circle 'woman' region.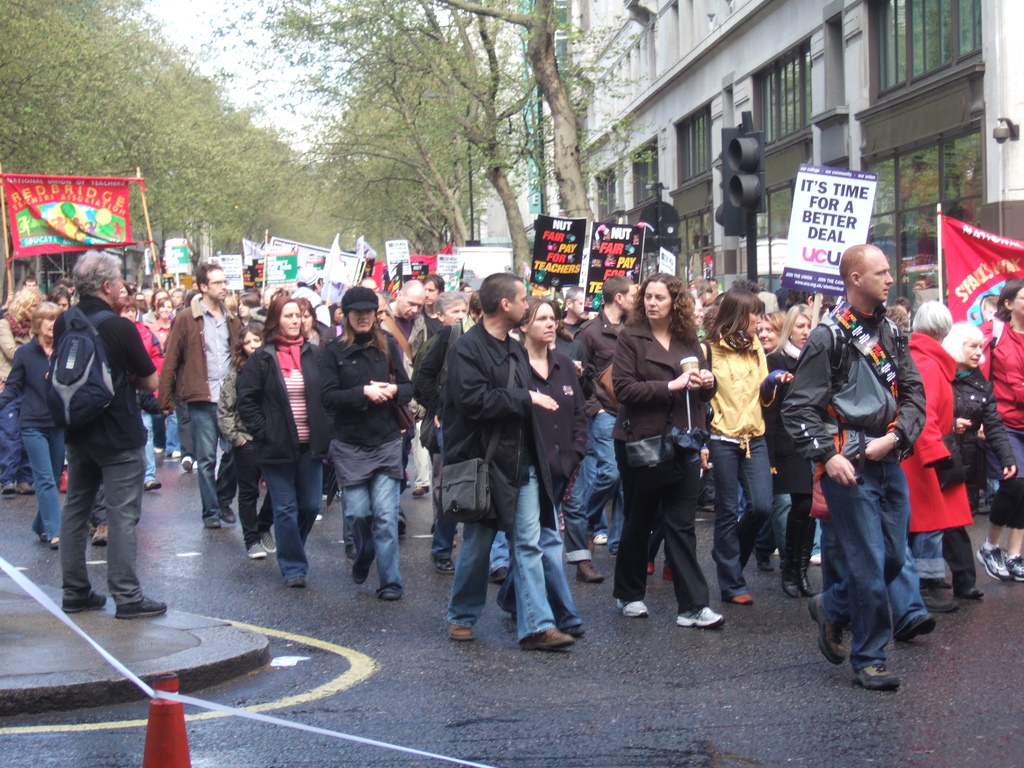
Region: (900,288,961,603).
